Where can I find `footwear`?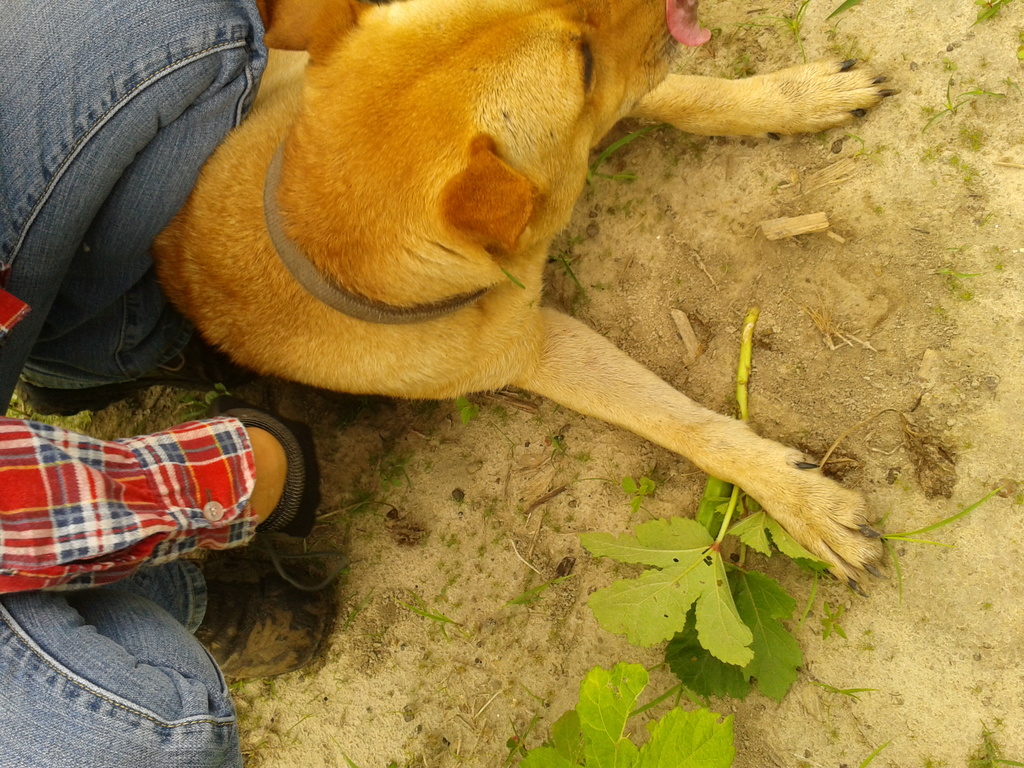
You can find it at left=198, top=559, right=341, bottom=680.
